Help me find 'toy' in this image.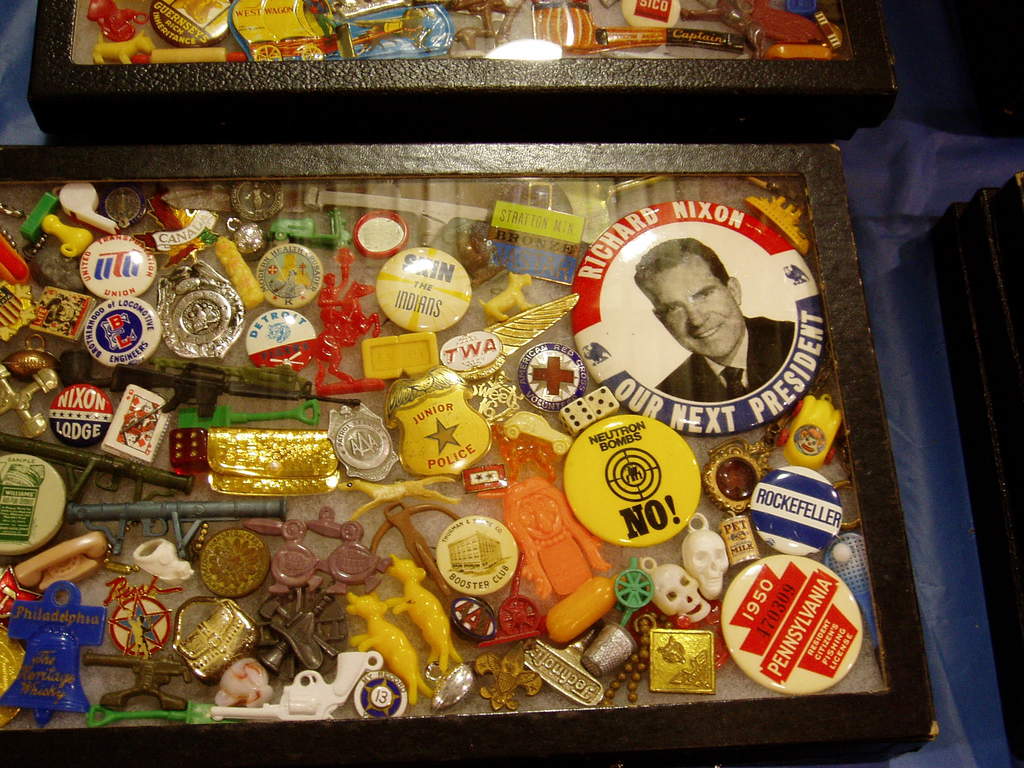
Found it: crop(22, 193, 60, 241).
